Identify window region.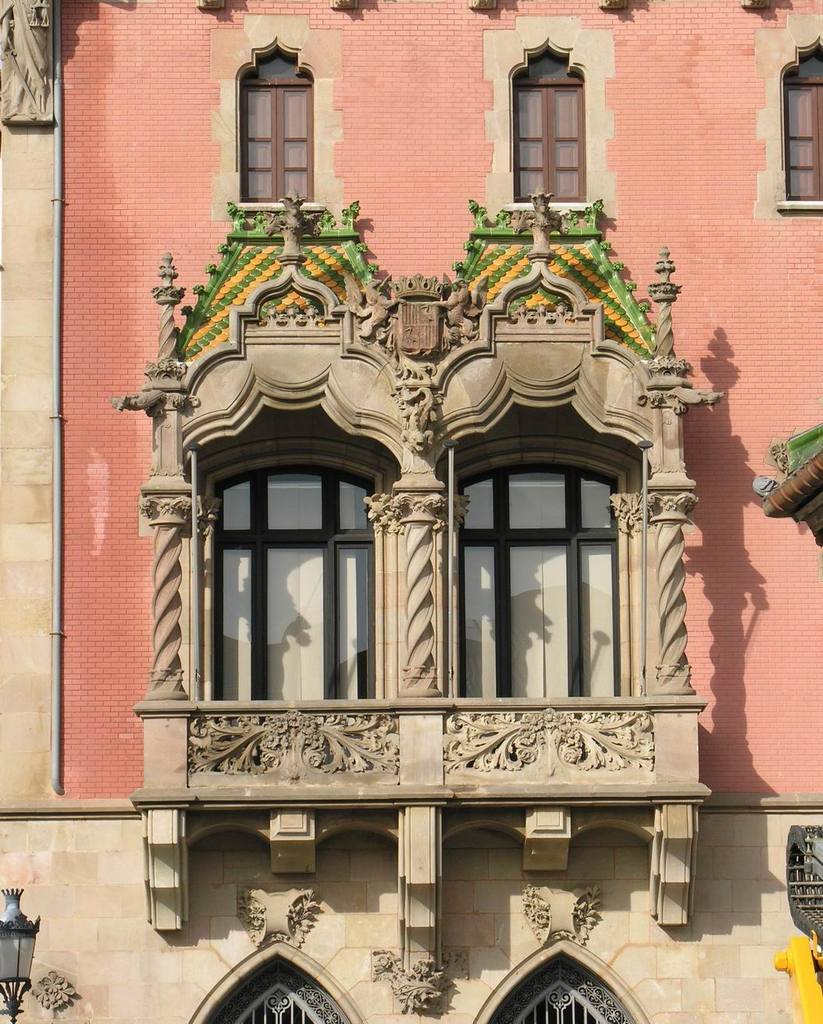
Region: 492 956 640 1023.
